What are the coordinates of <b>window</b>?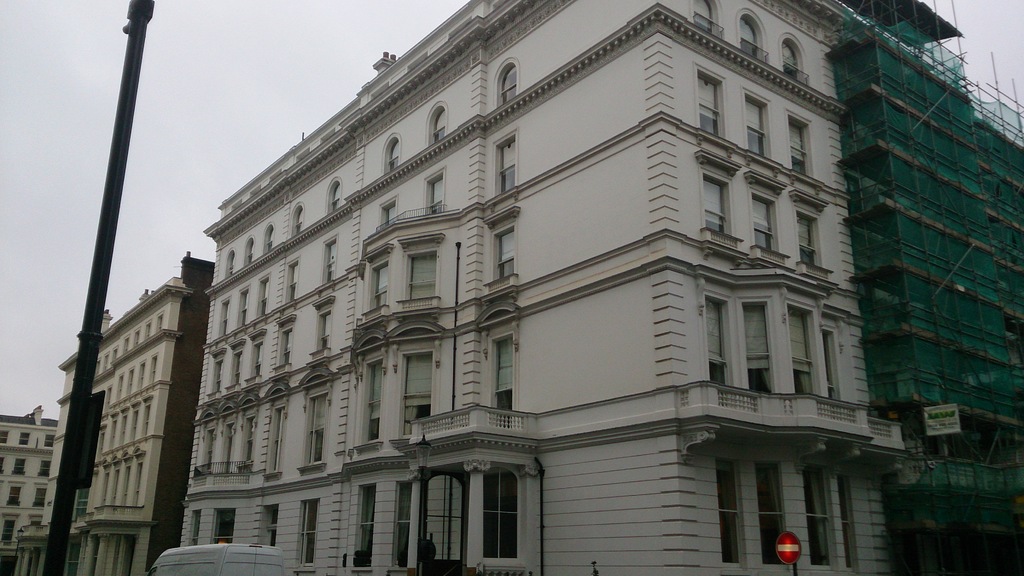
<region>0, 431, 8, 448</region>.
